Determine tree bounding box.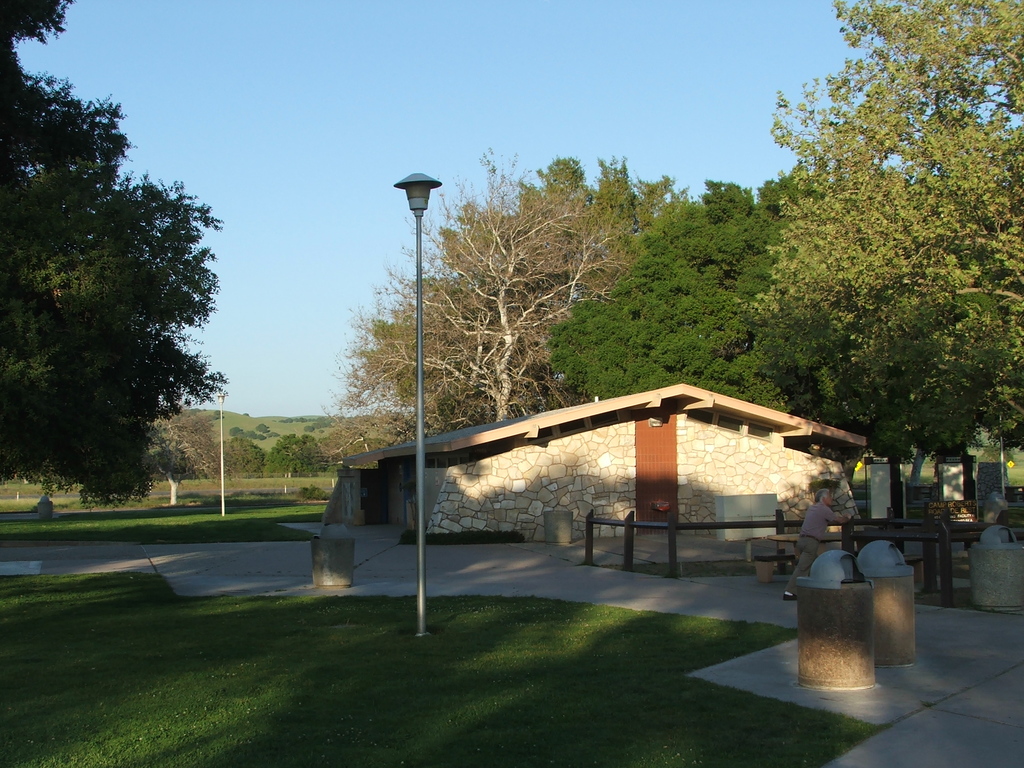
Determined: crop(225, 438, 271, 479).
